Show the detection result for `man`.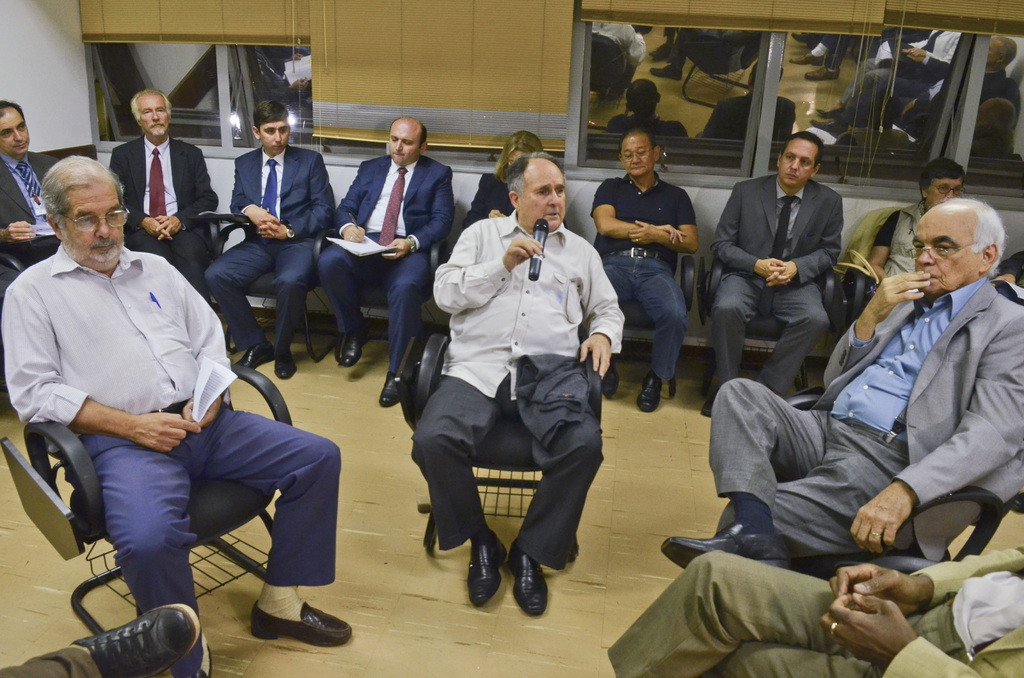
106/90/219/310.
